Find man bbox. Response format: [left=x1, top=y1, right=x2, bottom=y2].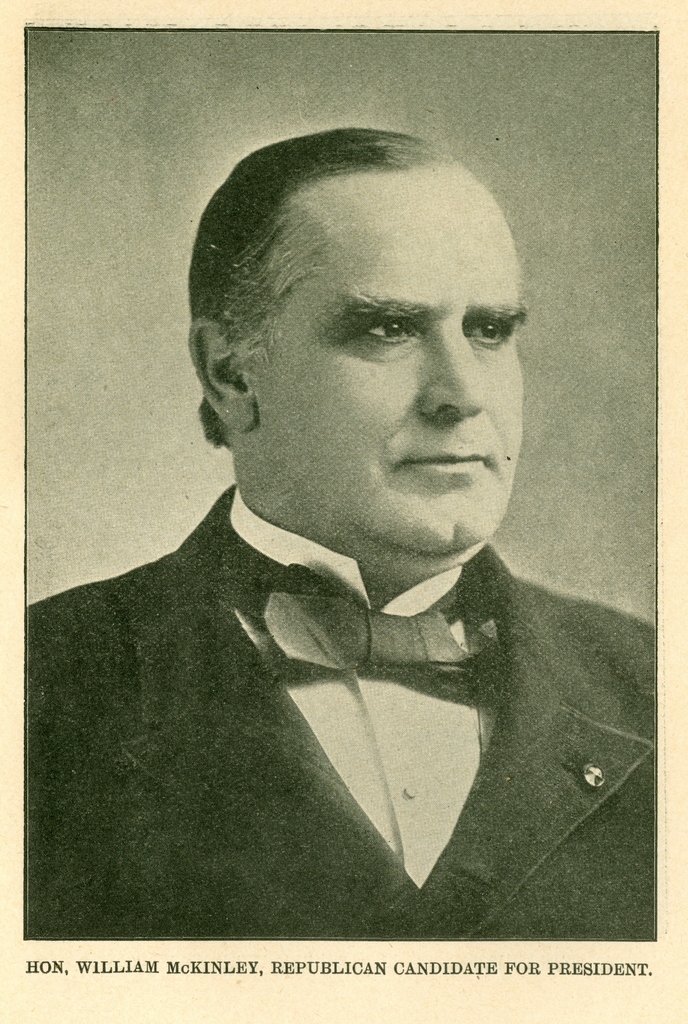
[left=26, top=131, right=654, bottom=906].
